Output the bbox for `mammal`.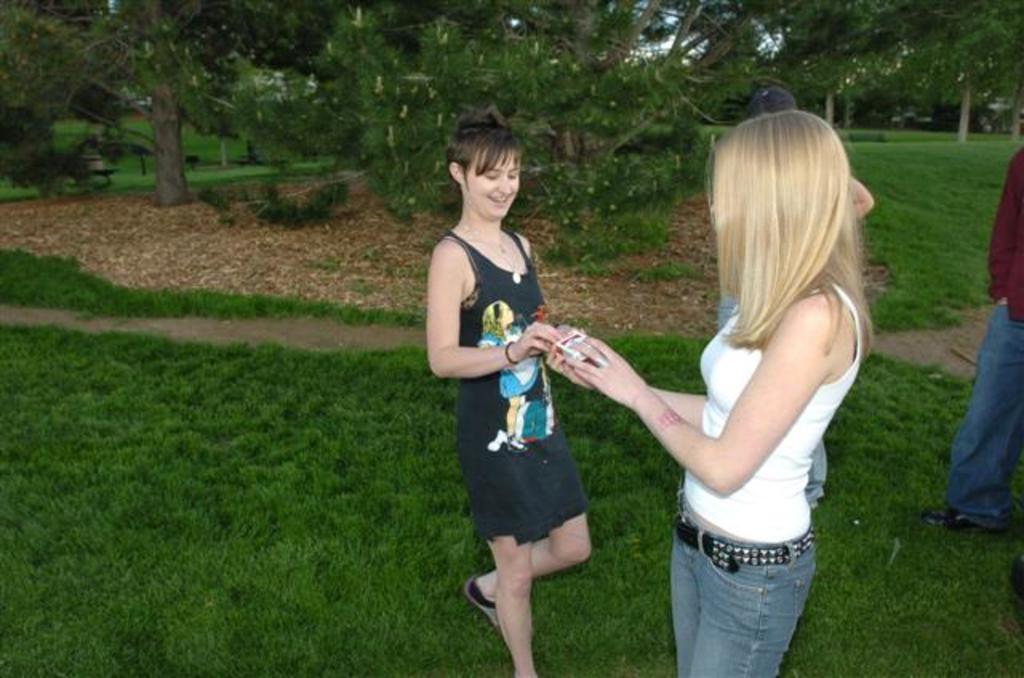
locate(920, 144, 1022, 540).
